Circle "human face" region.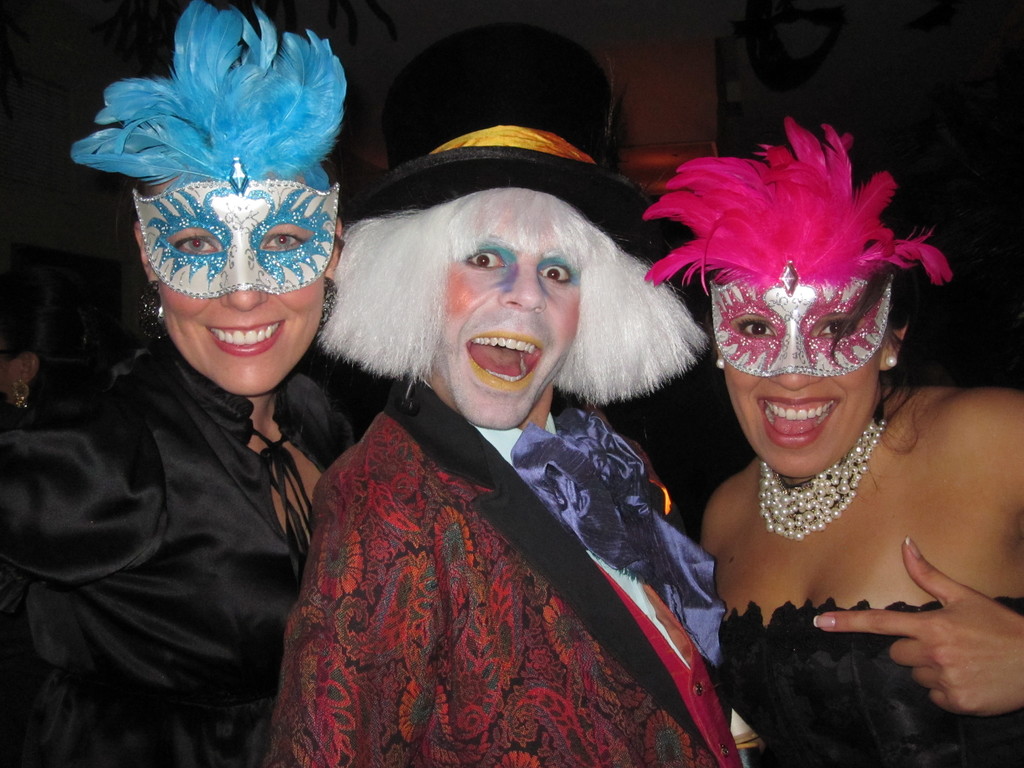
Region: rect(435, 222, 580, 428).
